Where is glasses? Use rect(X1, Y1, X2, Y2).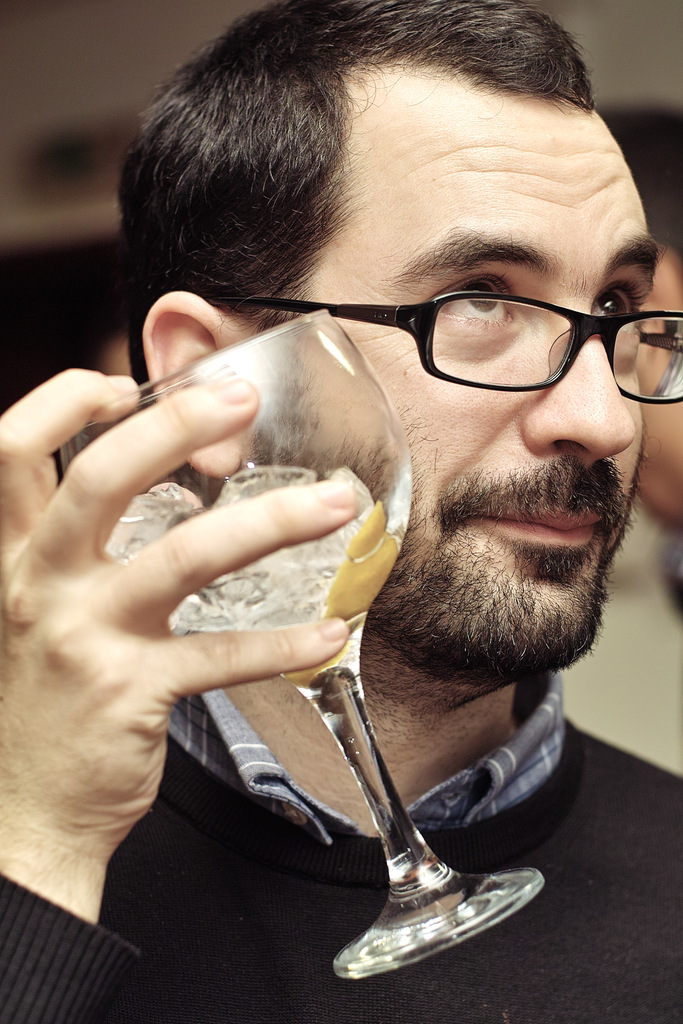
rect(209, 246, 682, 403).
